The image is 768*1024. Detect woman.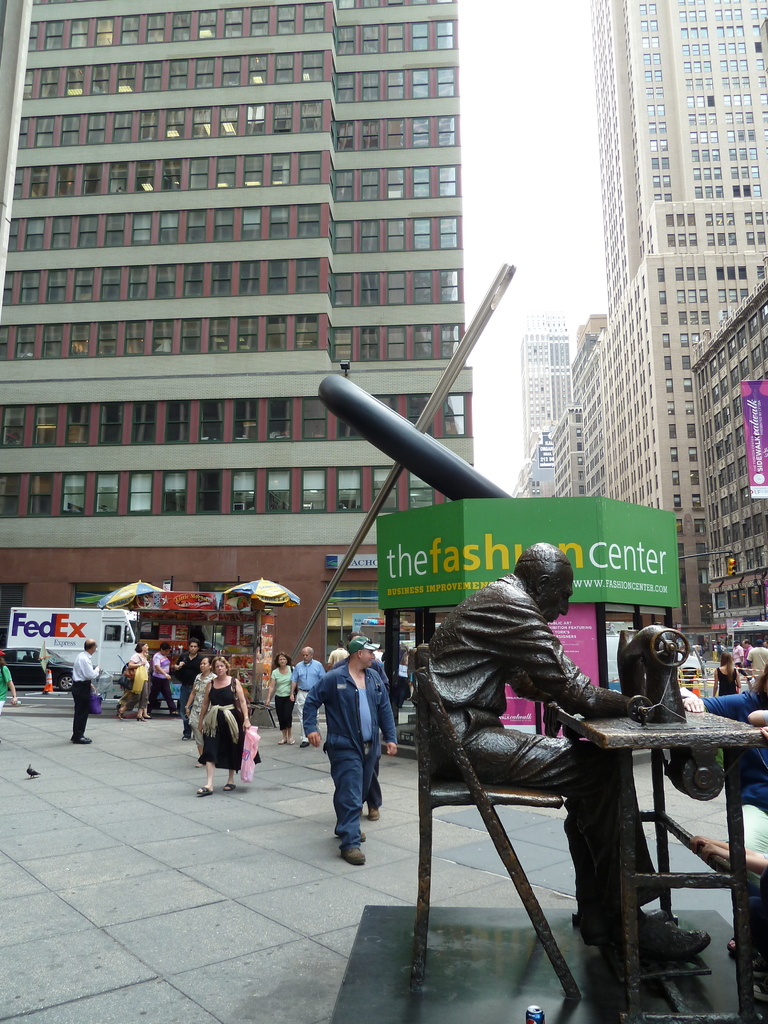
Detection: bbox=(266, 649, 304, 744).
